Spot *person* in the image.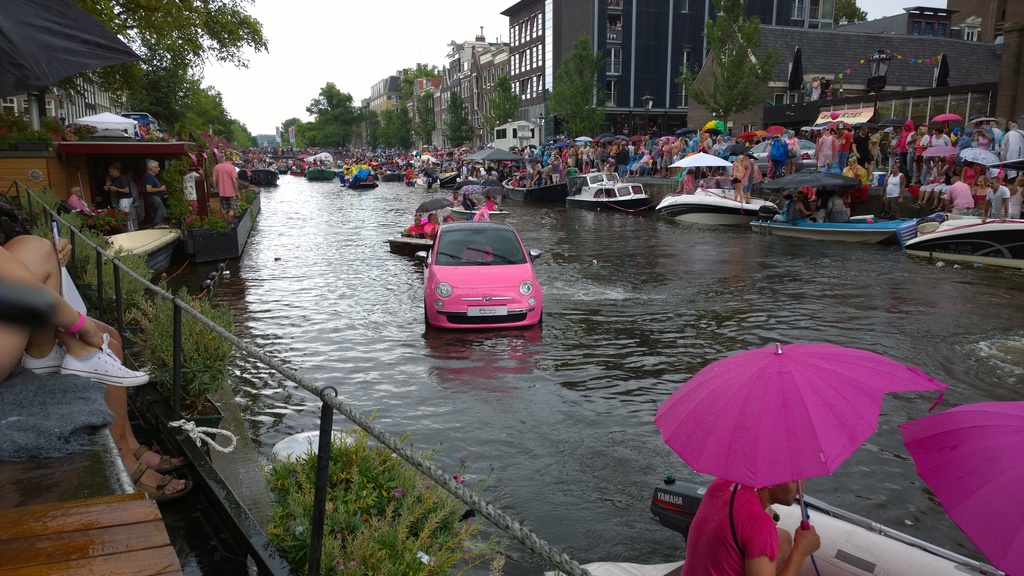
*person* found at [left=914, top=123, right=930, bottom=165].
